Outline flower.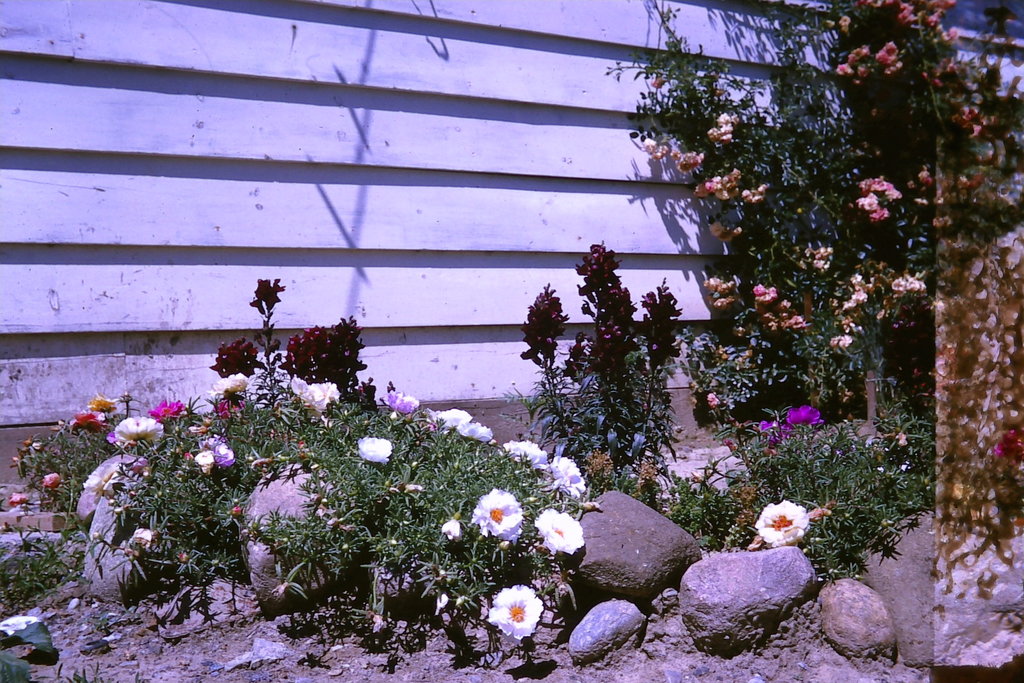
Outline: 5 493 34 518.
